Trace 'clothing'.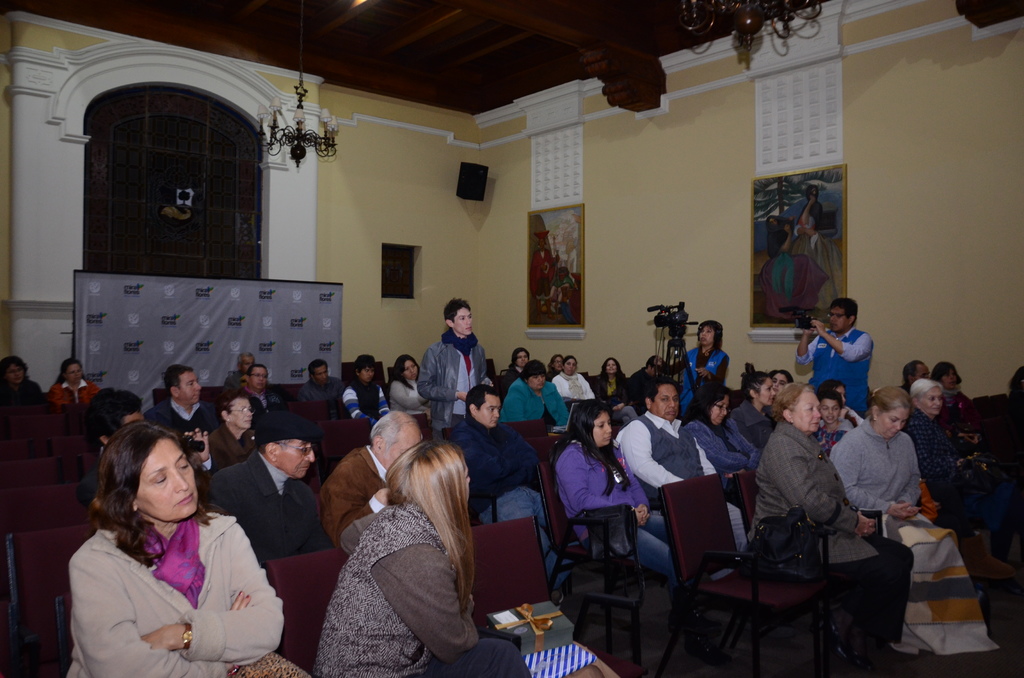
Traced to 2,378,47,406.
